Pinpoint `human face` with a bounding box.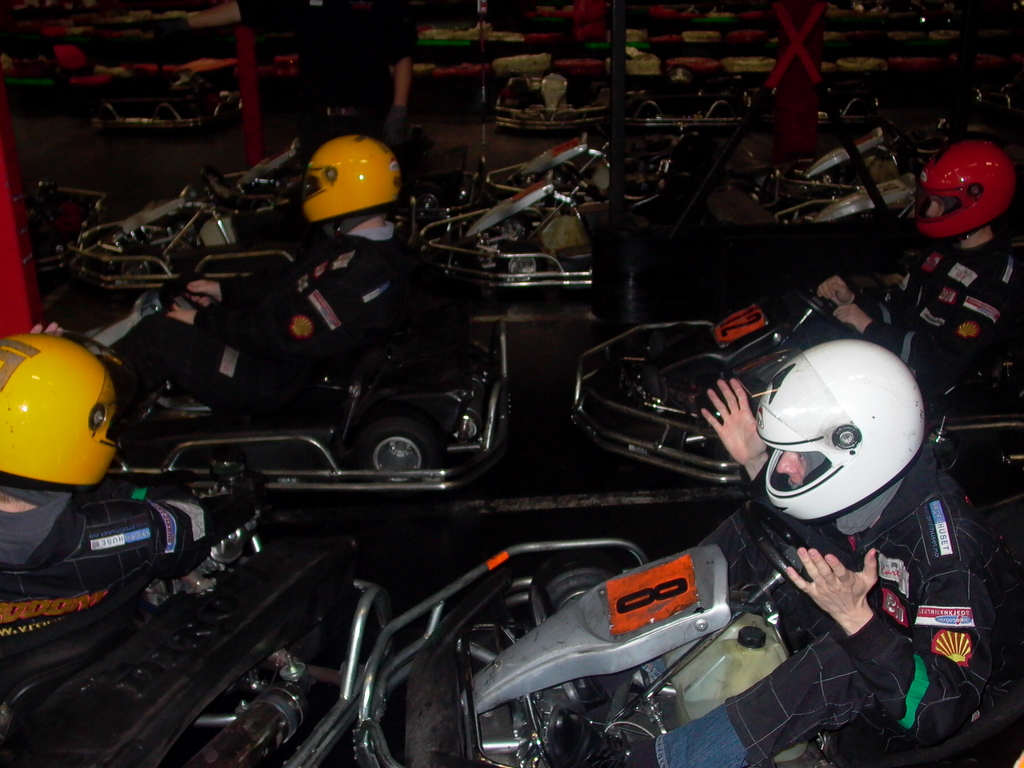
box=[778, 447, 810, 484].
